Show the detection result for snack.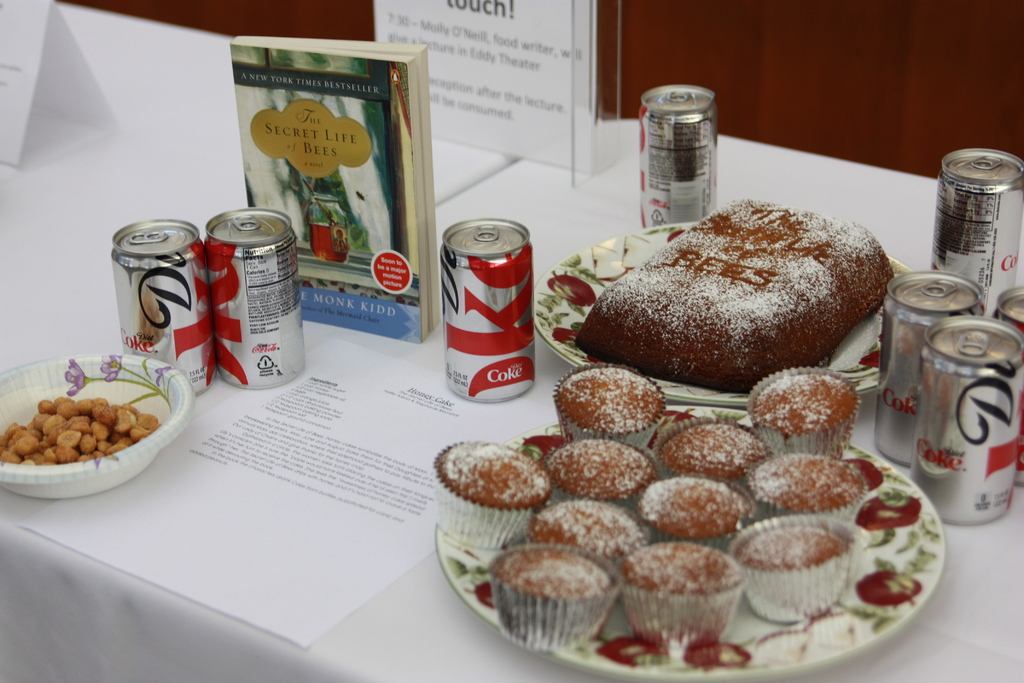
left=554, top=360, right=668, bottom=448.
